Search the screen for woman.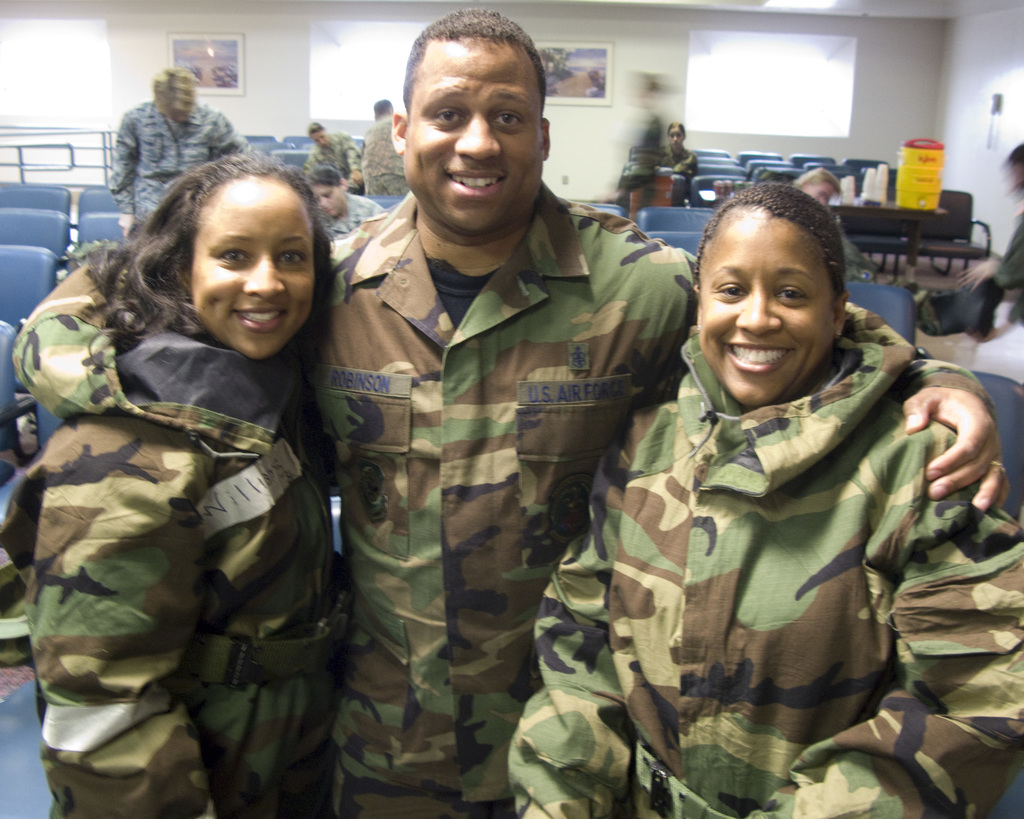
Found at select_region(792, 167, 876, 273).
